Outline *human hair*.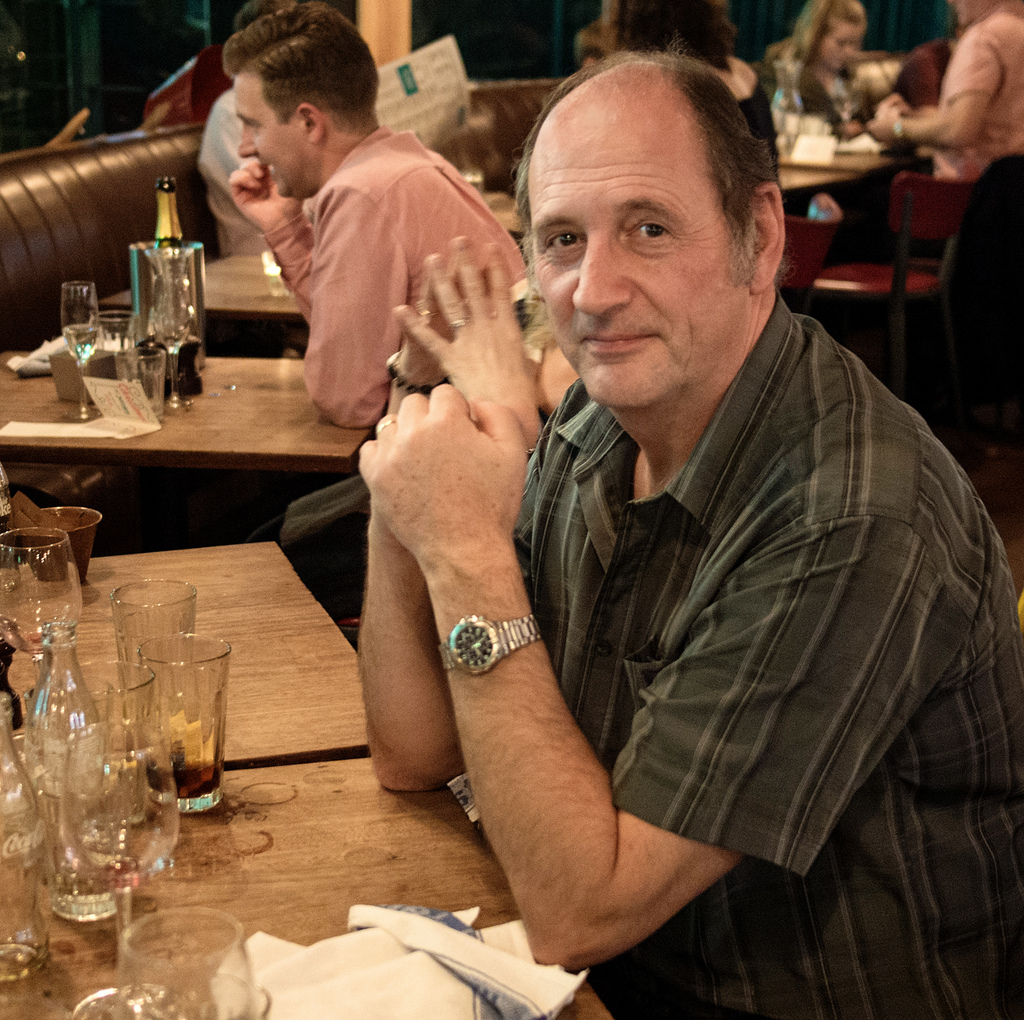
Outline: detection(228, 1, 385, 130).
